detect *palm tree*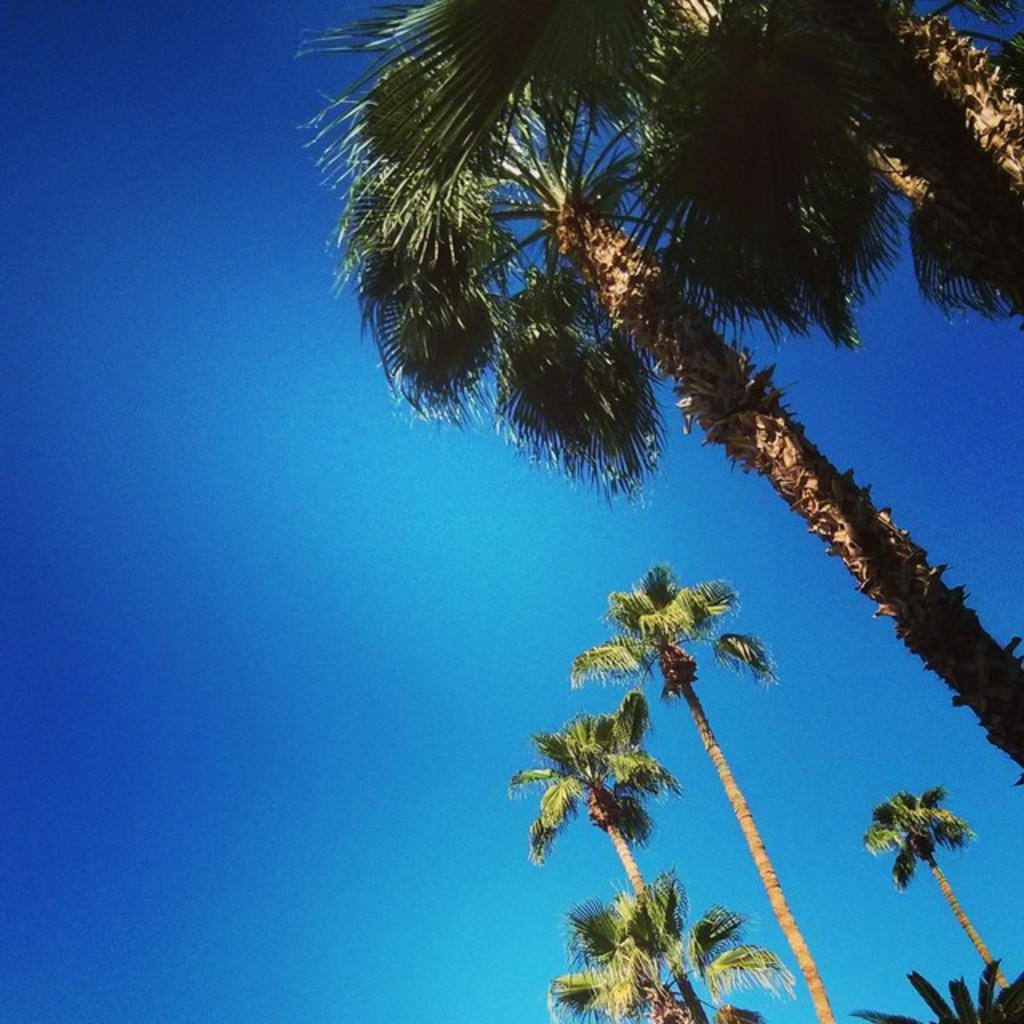
(298, 0, 1022, 773)
